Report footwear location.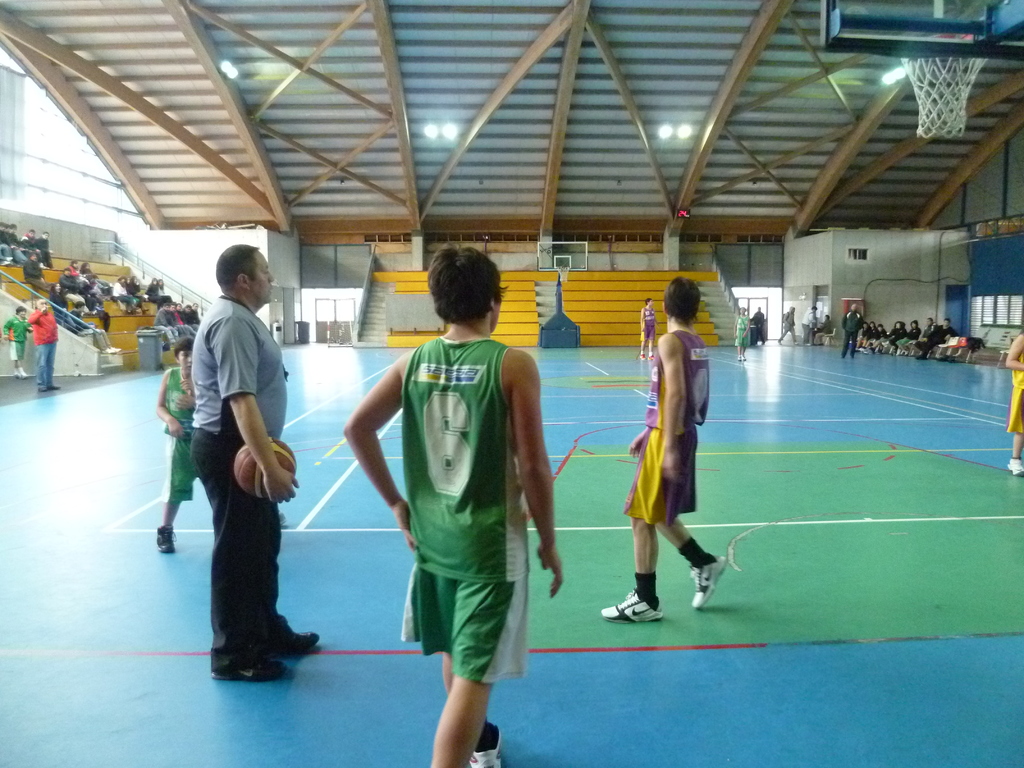
Report: {"left": 37, "top": 382, "right": 46, "bottom": 392}.
